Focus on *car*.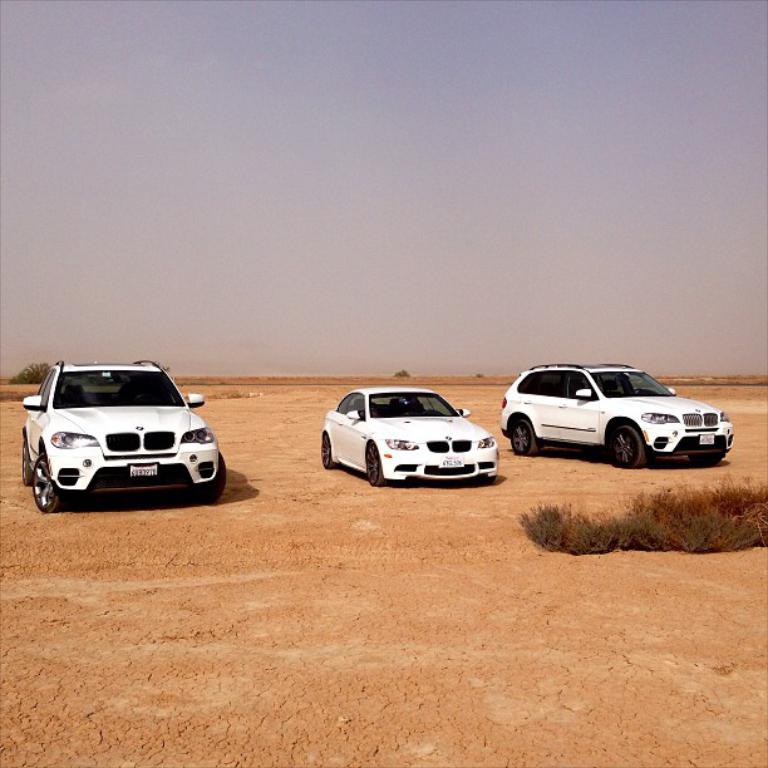
Focused at locate(499, 361, 734, 469).
